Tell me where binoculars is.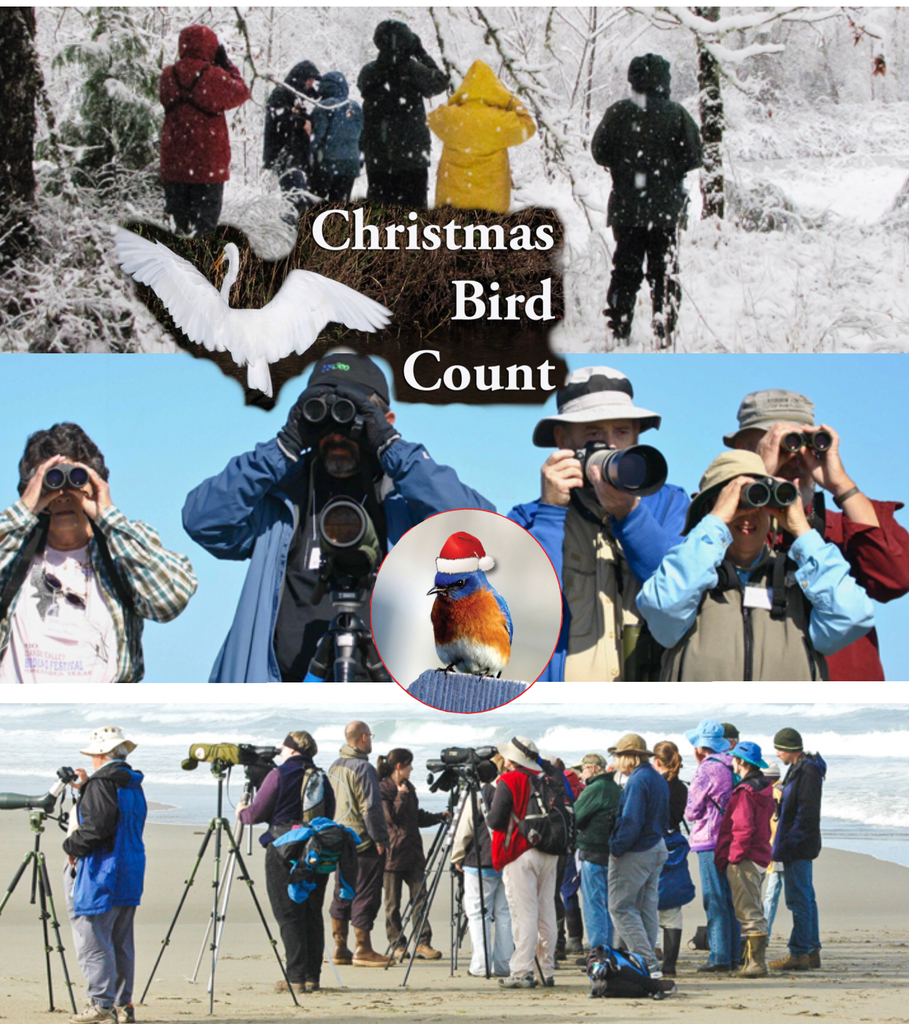
binoculars is at l=302, t=393, r=357, b=428.
